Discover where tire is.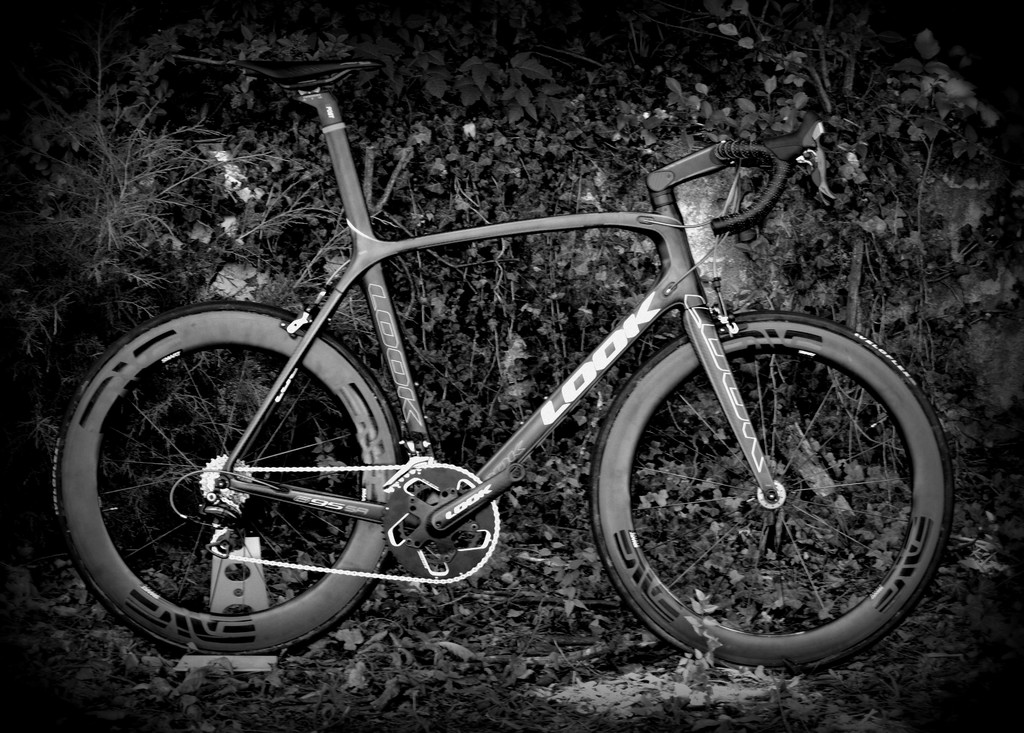
Discovered at bbox=(49, 301, 403, 656).
